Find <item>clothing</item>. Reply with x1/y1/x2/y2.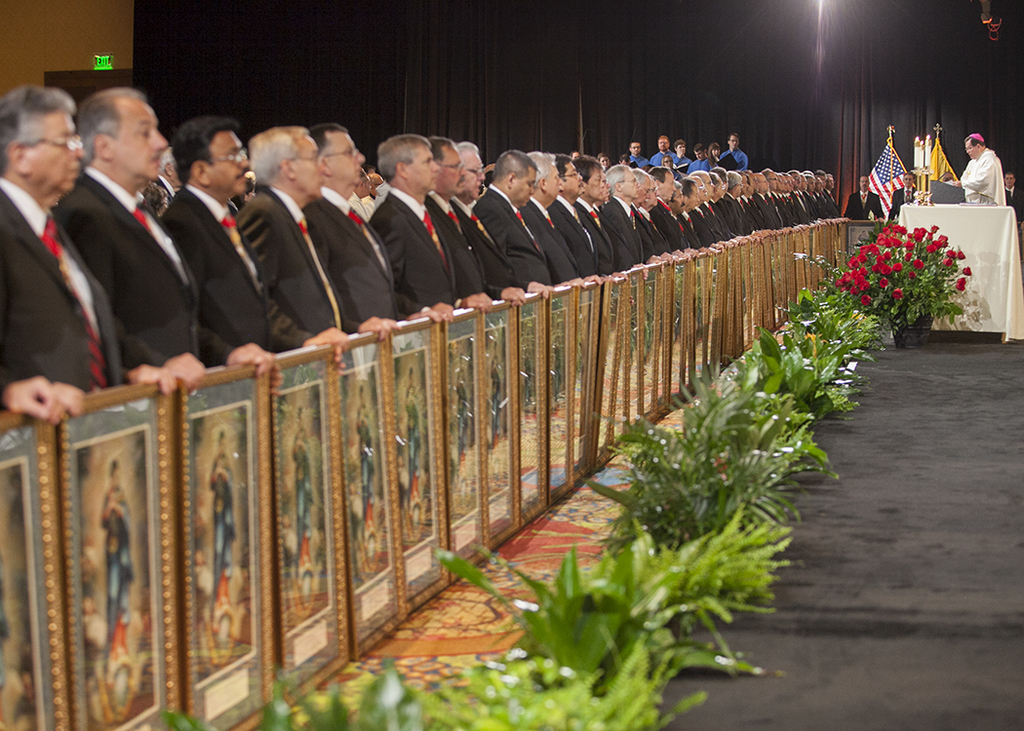
668/200/700/253.
